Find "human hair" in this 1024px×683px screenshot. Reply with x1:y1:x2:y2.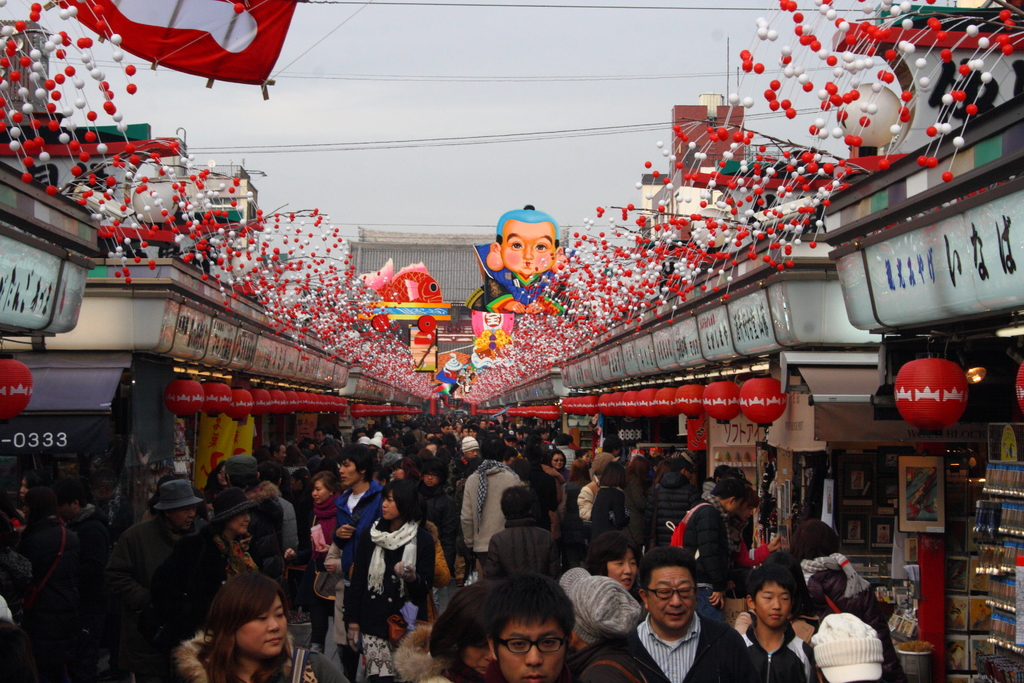
417:457:448:486.
